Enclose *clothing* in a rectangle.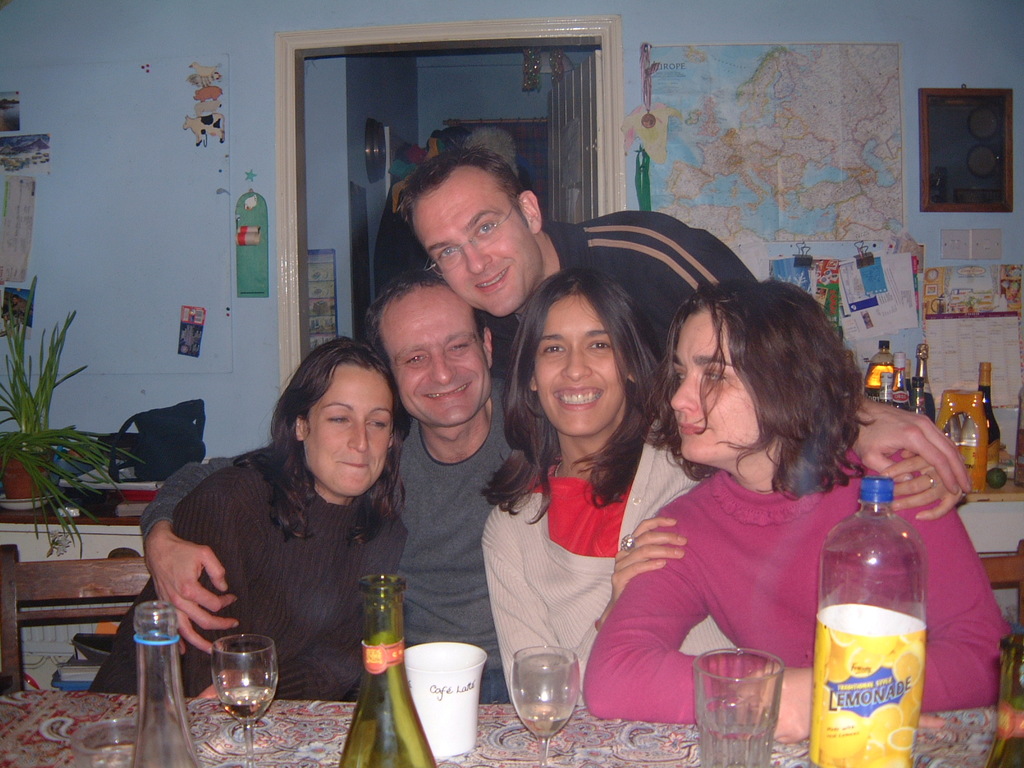
l=140, t=377, r=514, b=703.
